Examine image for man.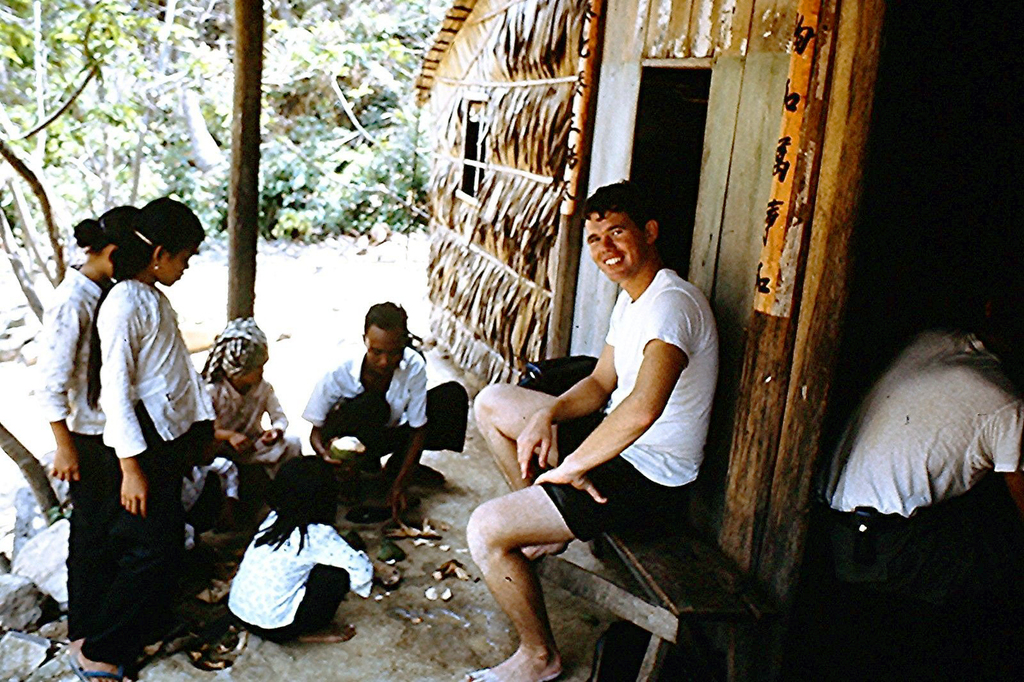
Examination result: [left=299, top=293, right=470, bottom=519].
